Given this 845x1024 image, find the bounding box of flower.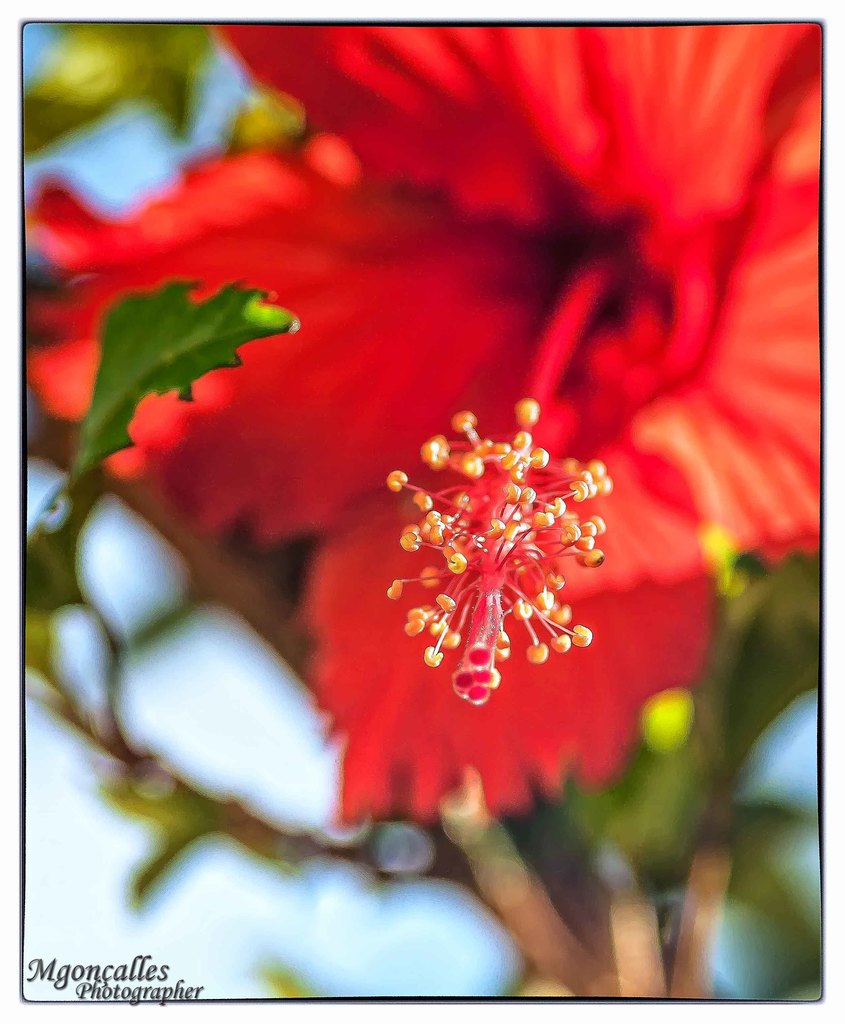
box(31, 17, 844, 835).
